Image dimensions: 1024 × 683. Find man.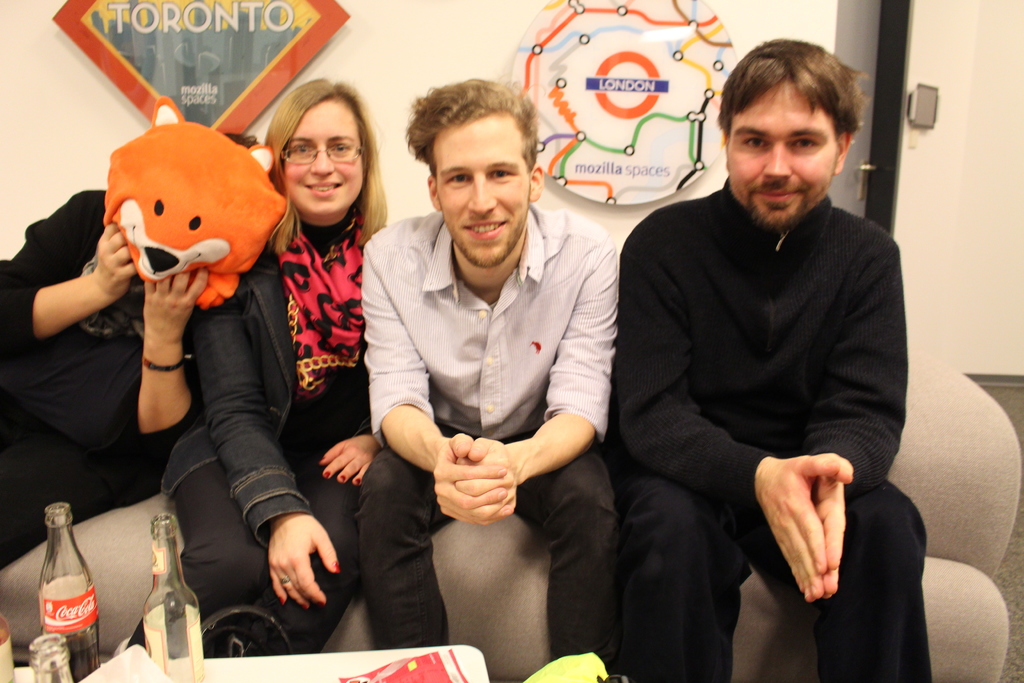
[596,41,936,682].
